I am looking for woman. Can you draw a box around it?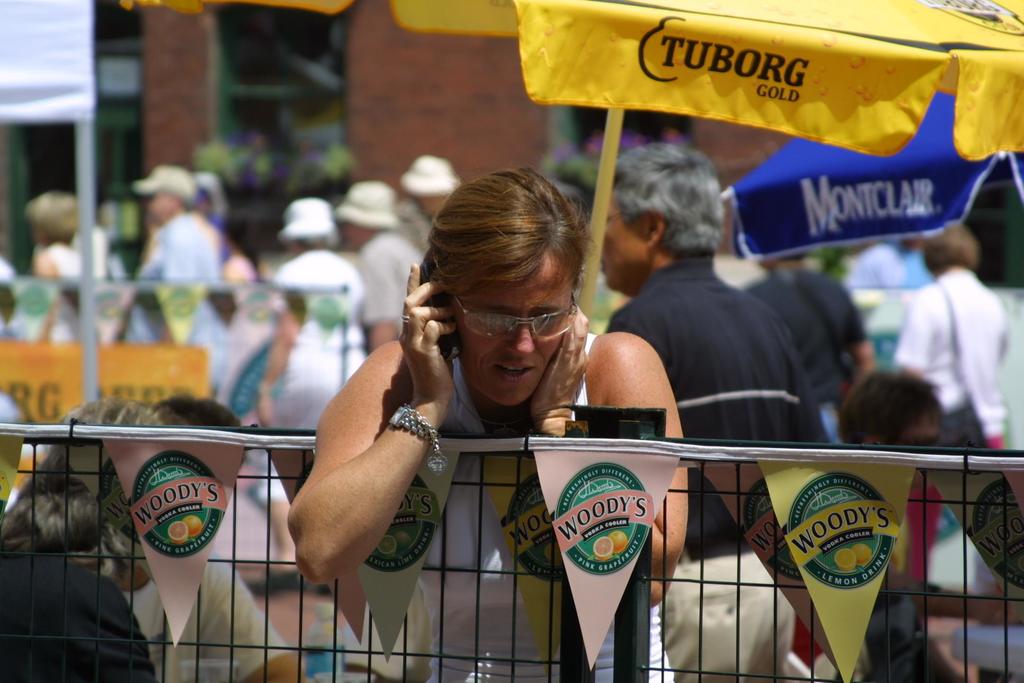
Sure, the bounding box is <region>278, 171, 767, 659</region>.
